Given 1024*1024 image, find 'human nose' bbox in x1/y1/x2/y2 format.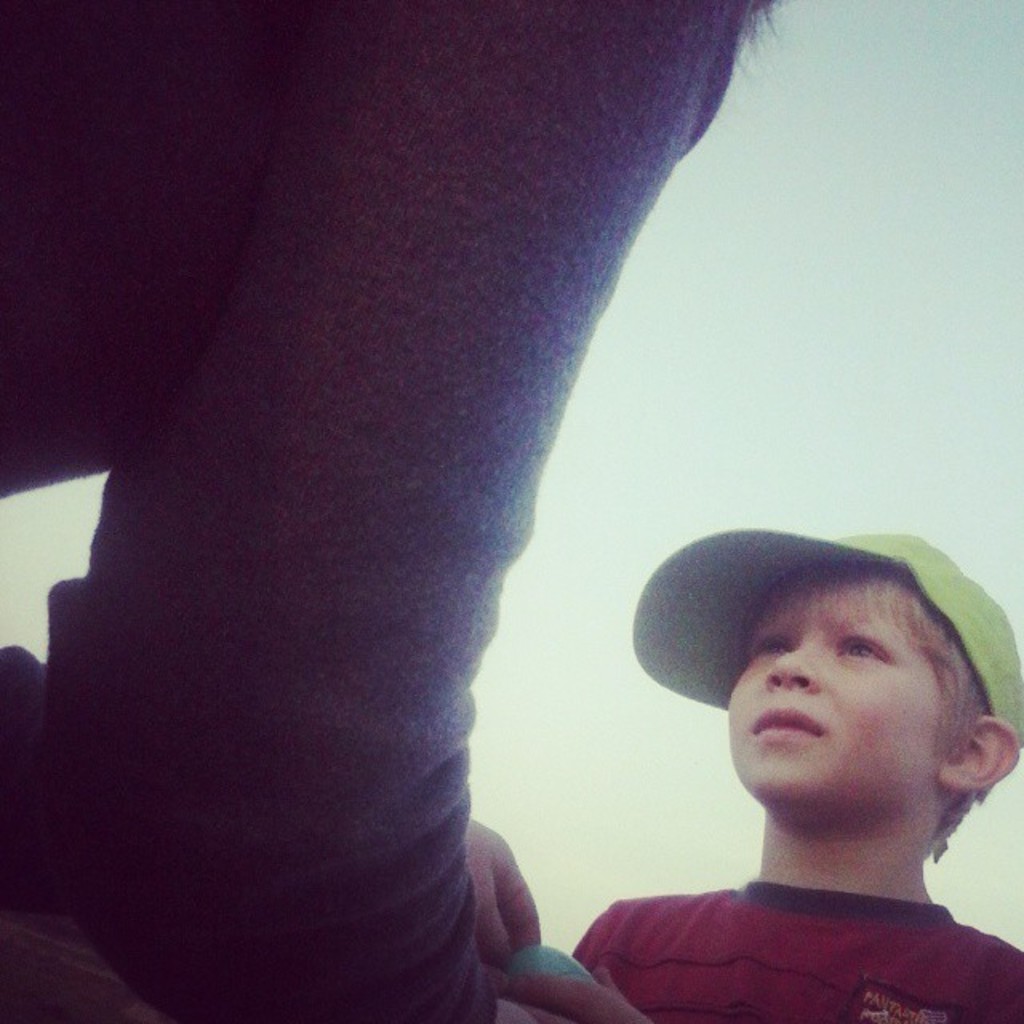
765/643/827/688.
